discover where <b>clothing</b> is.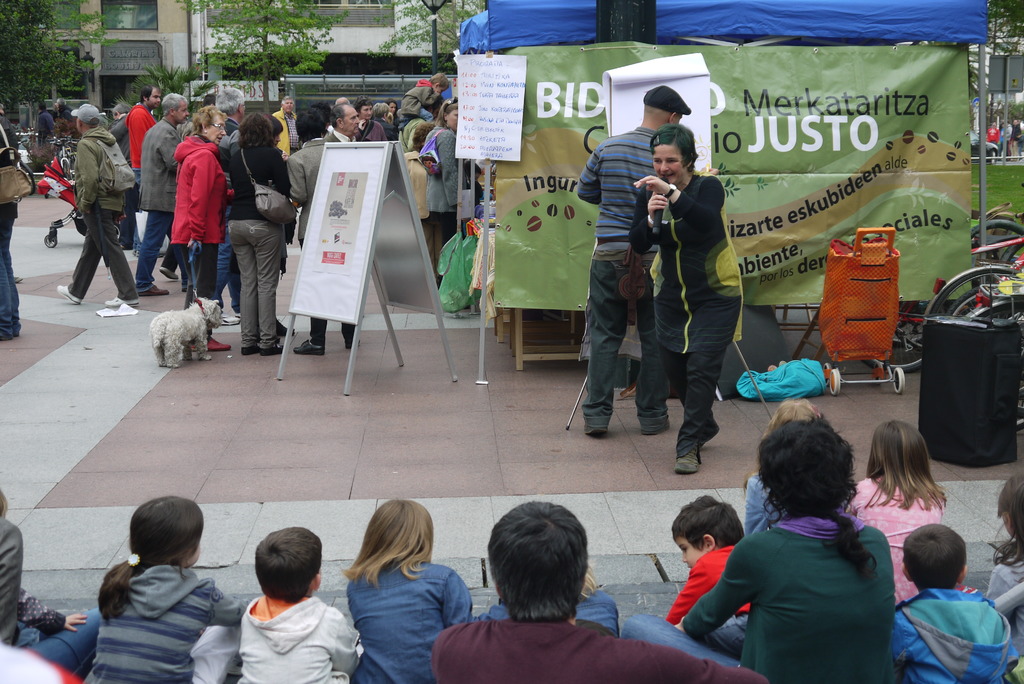
Discovered at 225 583 374 683.
